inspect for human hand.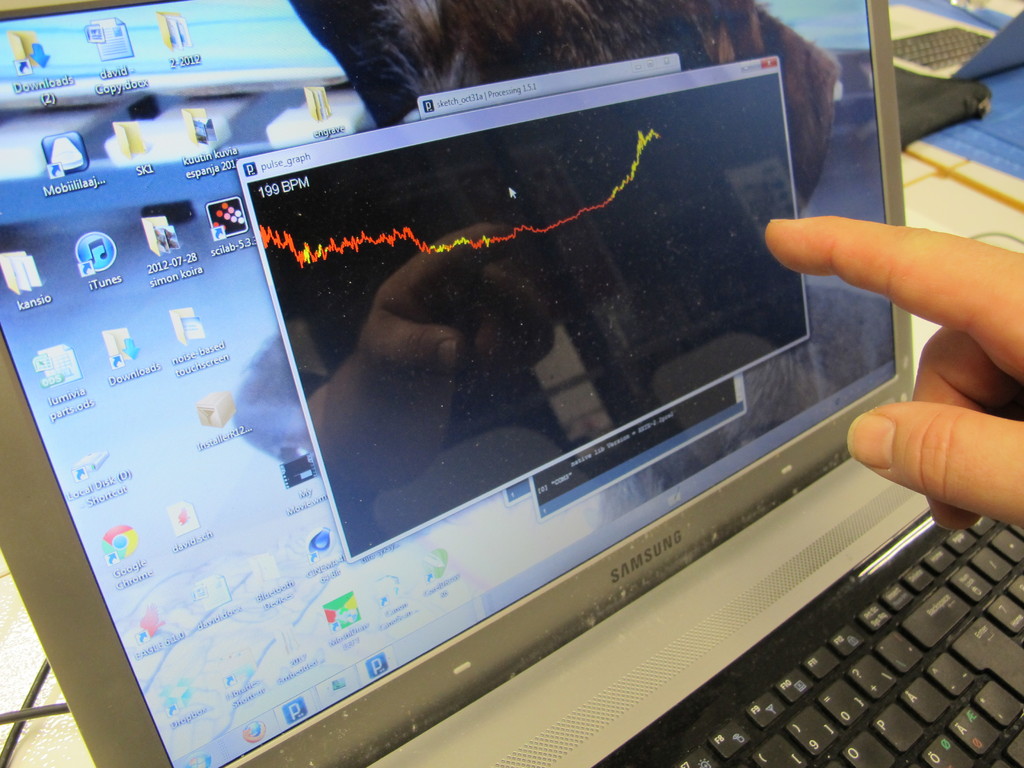
Inspection: 792,165,1022,518.
